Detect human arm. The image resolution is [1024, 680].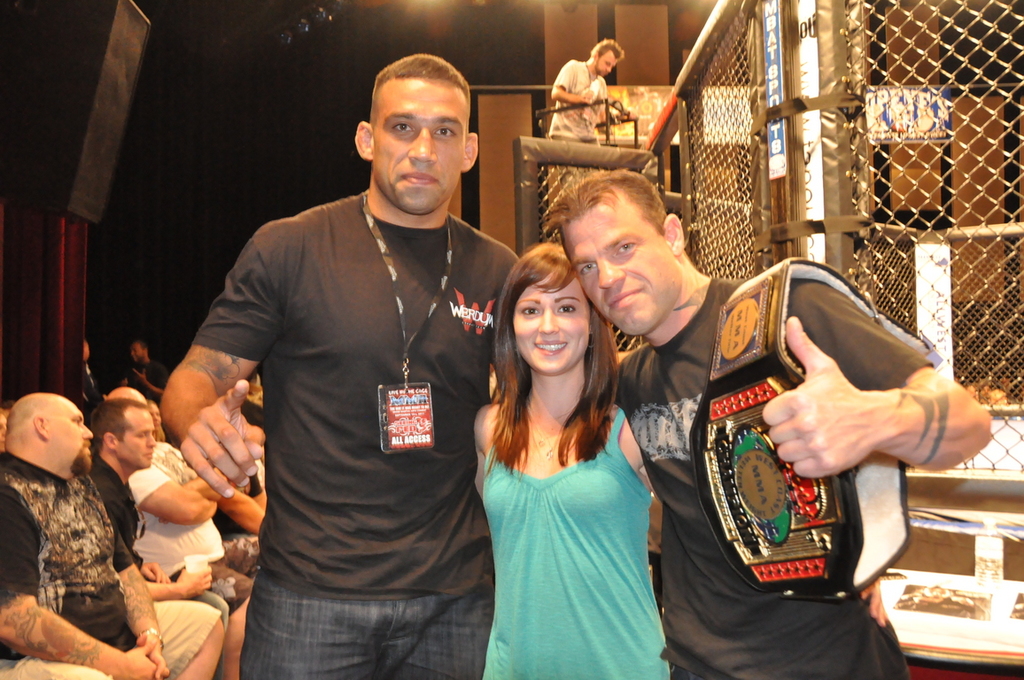
(169, 466, 234, 517).
